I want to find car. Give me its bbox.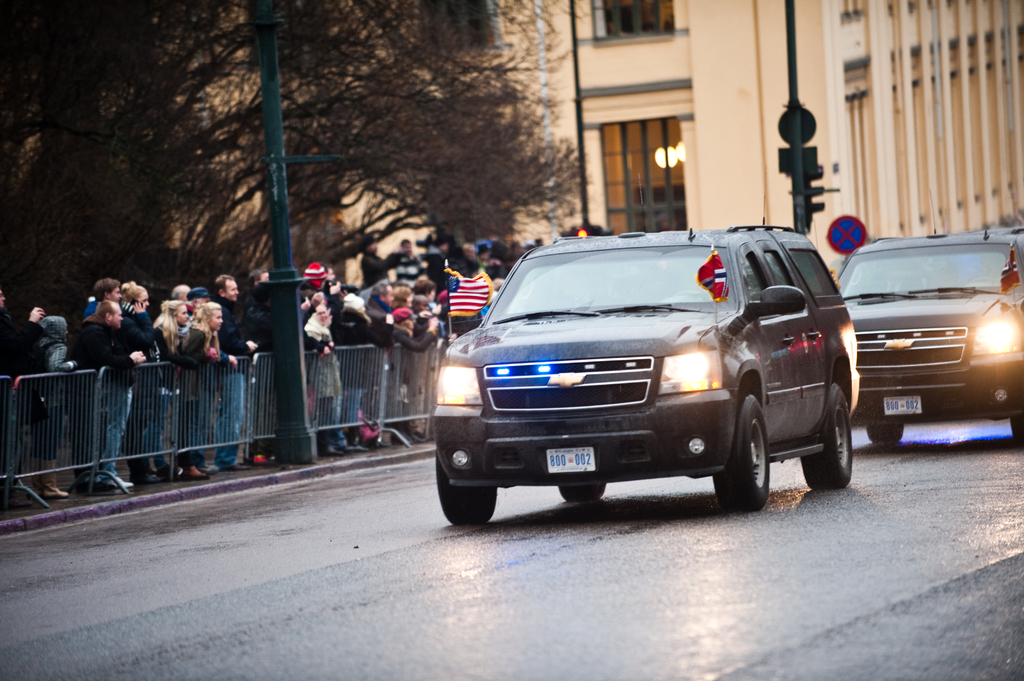
rect(433, 223, 862, 528).
